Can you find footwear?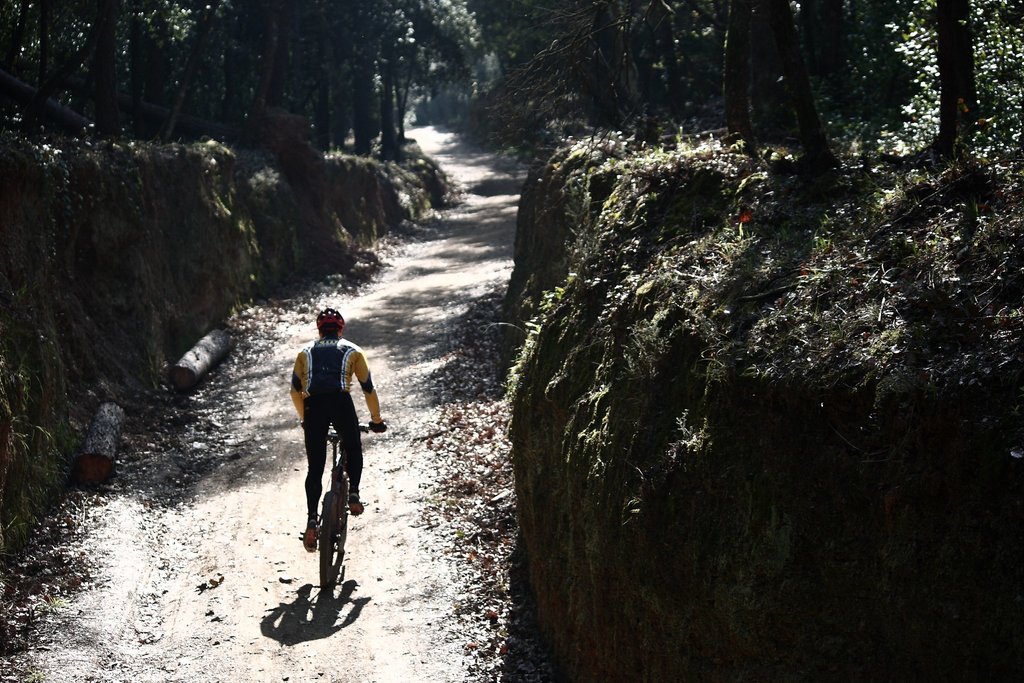
Yes, bounding box: <box>301,518,317,552</box>.
